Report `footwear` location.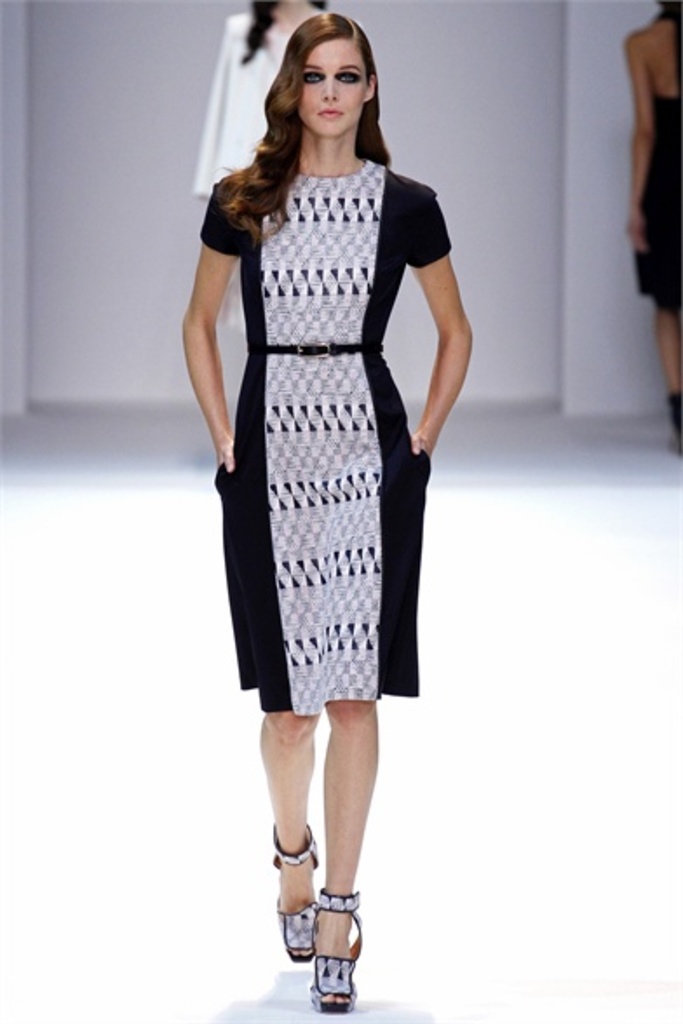
Report: left=289, top=885, right=371, bottom=996.
